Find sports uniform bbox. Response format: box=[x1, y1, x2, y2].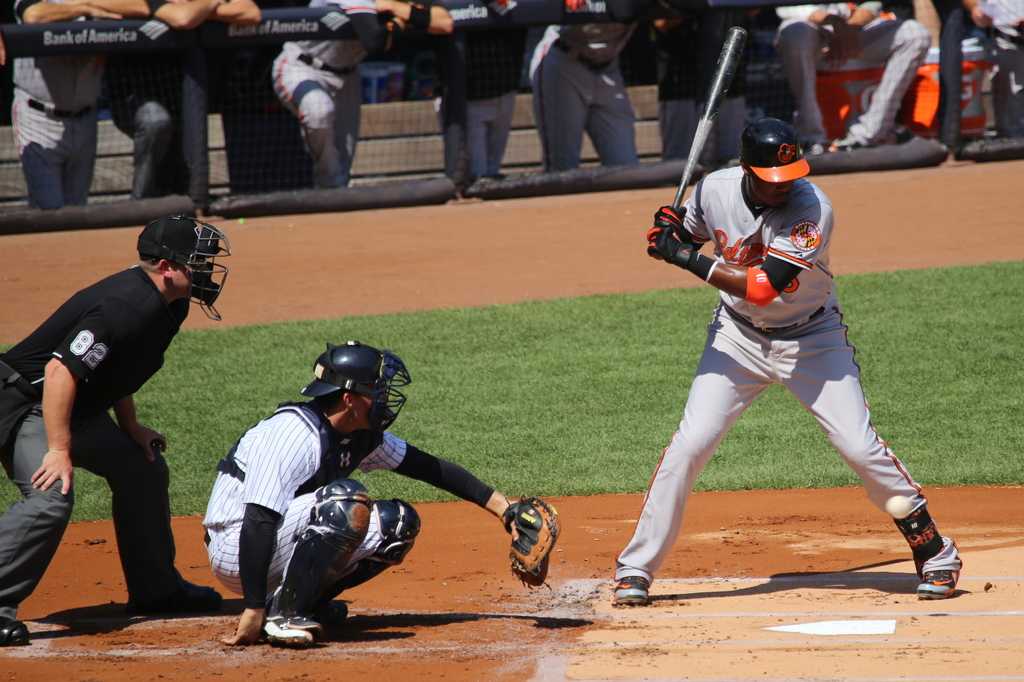
box=[0, 258, 195, 631].
